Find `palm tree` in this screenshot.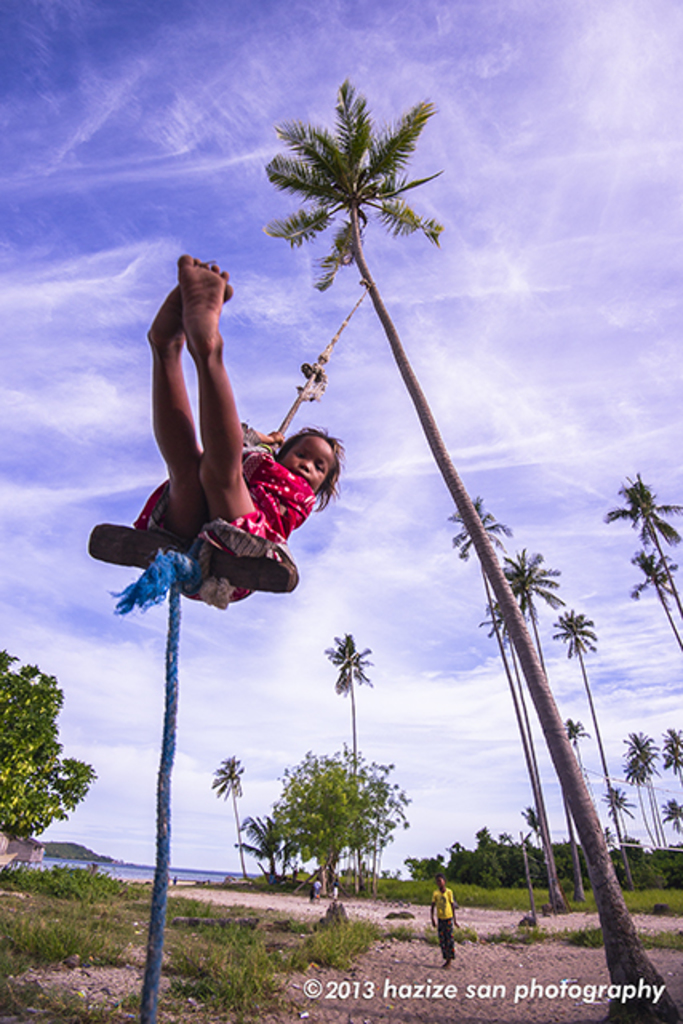
The bounding box for `palm tree` is [553,608,611,786].
